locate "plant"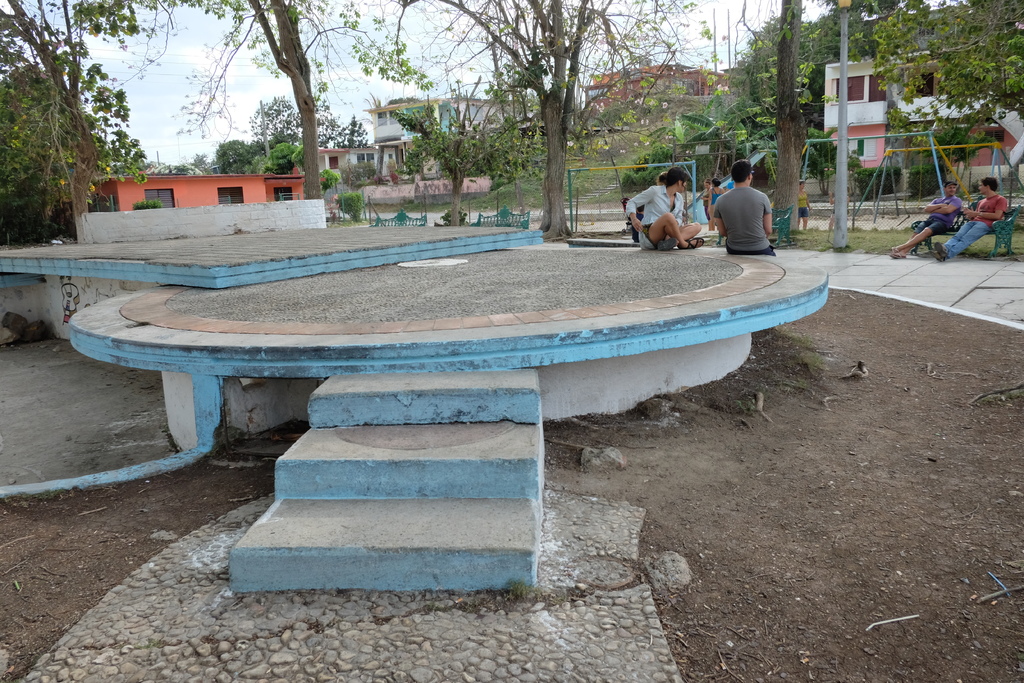
(left=840, top=149, right=863, bottom=209)
